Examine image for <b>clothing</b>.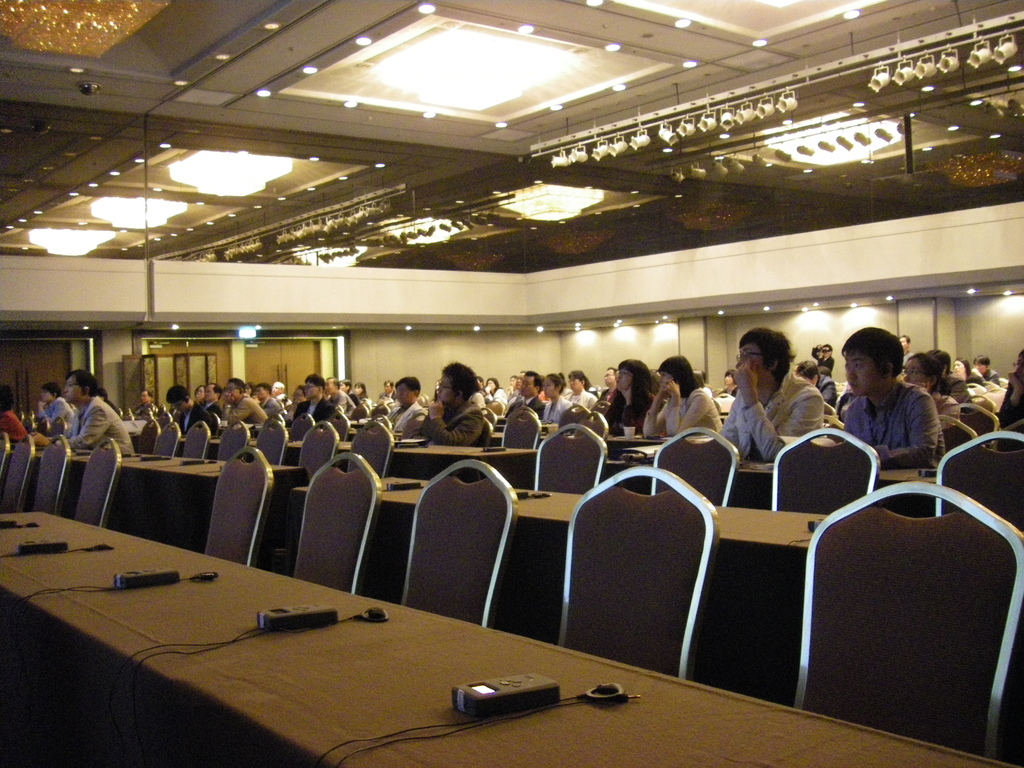
Examination result: (337, 391, 353, 408).
